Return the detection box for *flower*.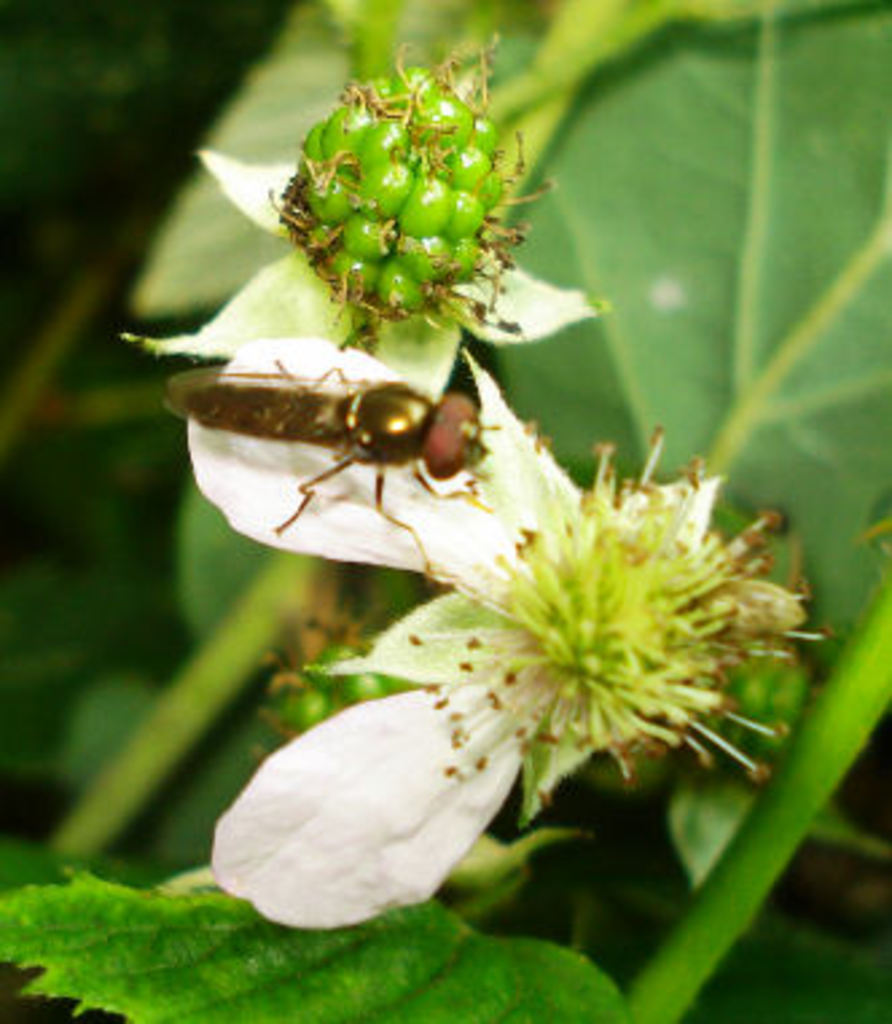
rect(110, 142, 591, 417).
